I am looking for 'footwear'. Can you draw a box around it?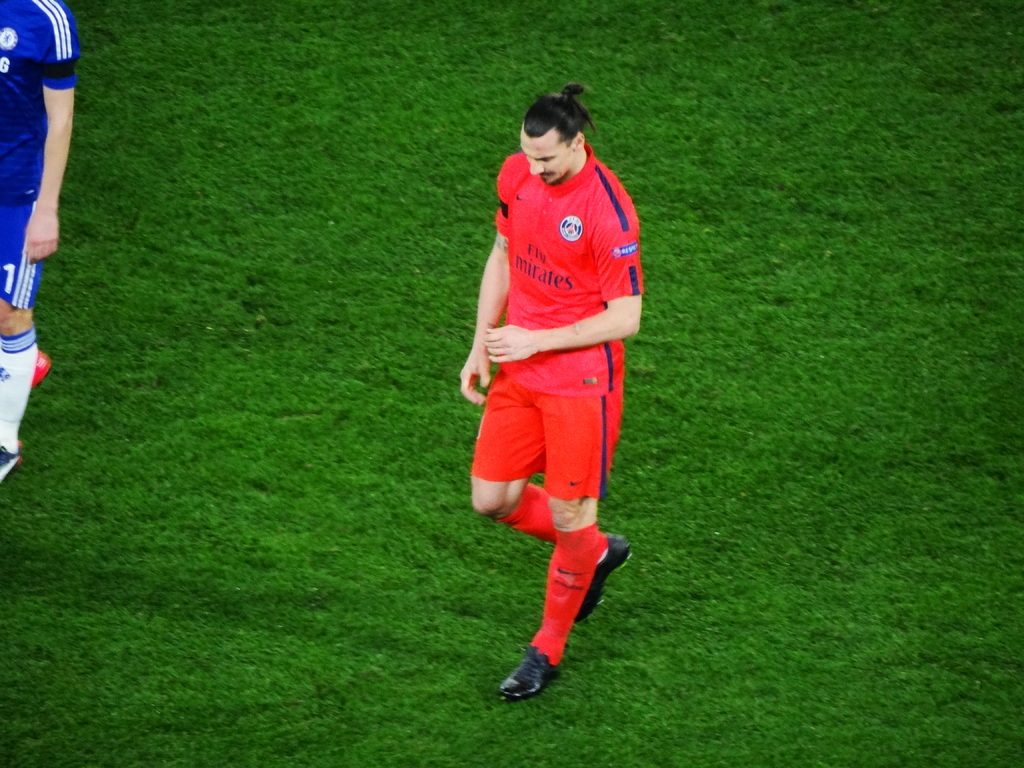
Sure, the bounding box is box=[0, 436, 26, 490].
